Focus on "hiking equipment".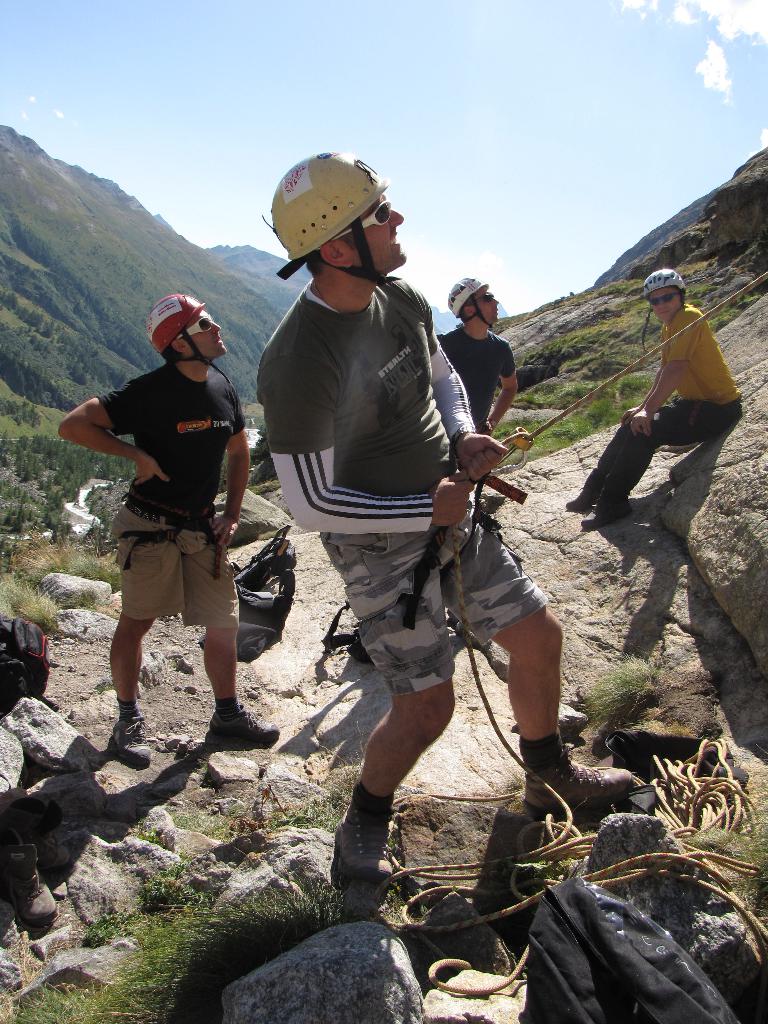
Focused at bbox(352, 470, 527, 640).
